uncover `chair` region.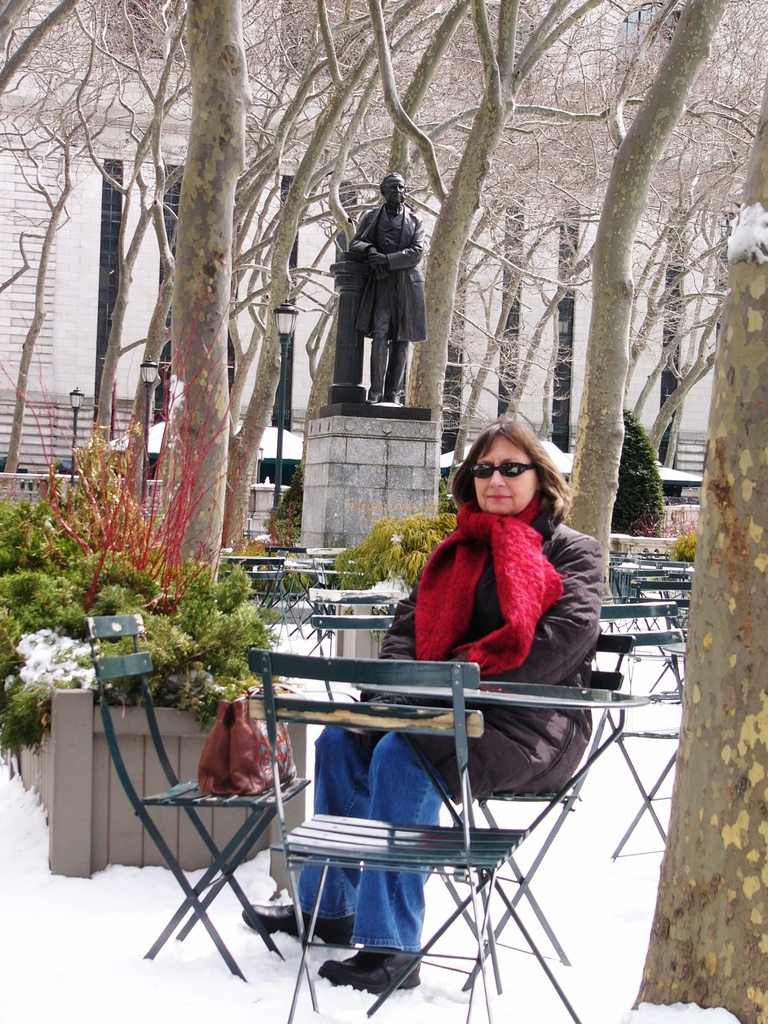
Uncovered: select_region(607, 560, 663, 648).
